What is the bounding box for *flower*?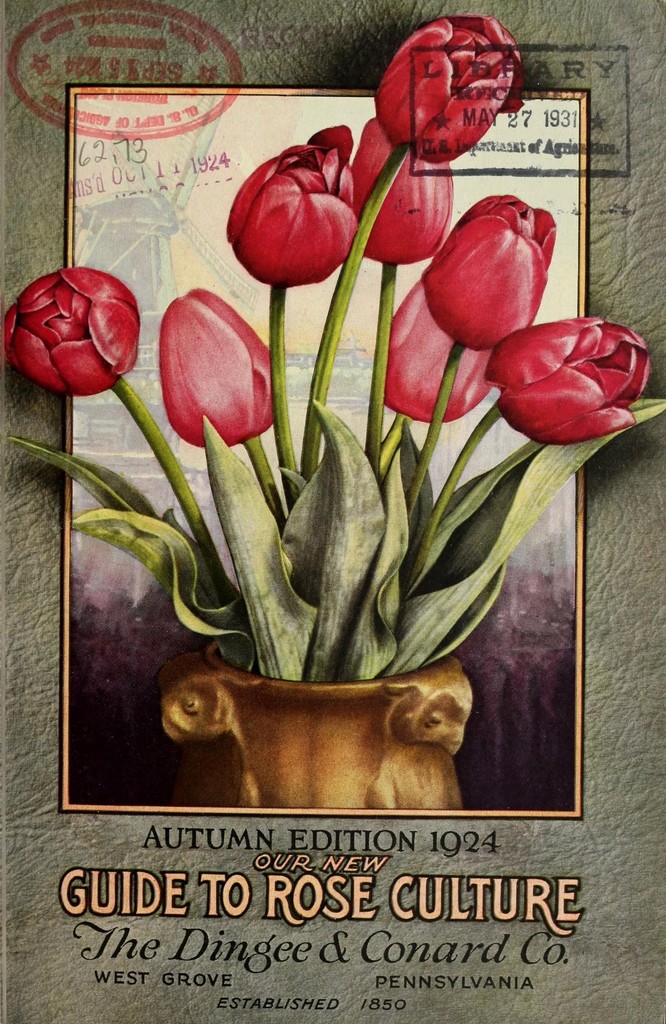
bbox=(242, 116, 378, 273).
